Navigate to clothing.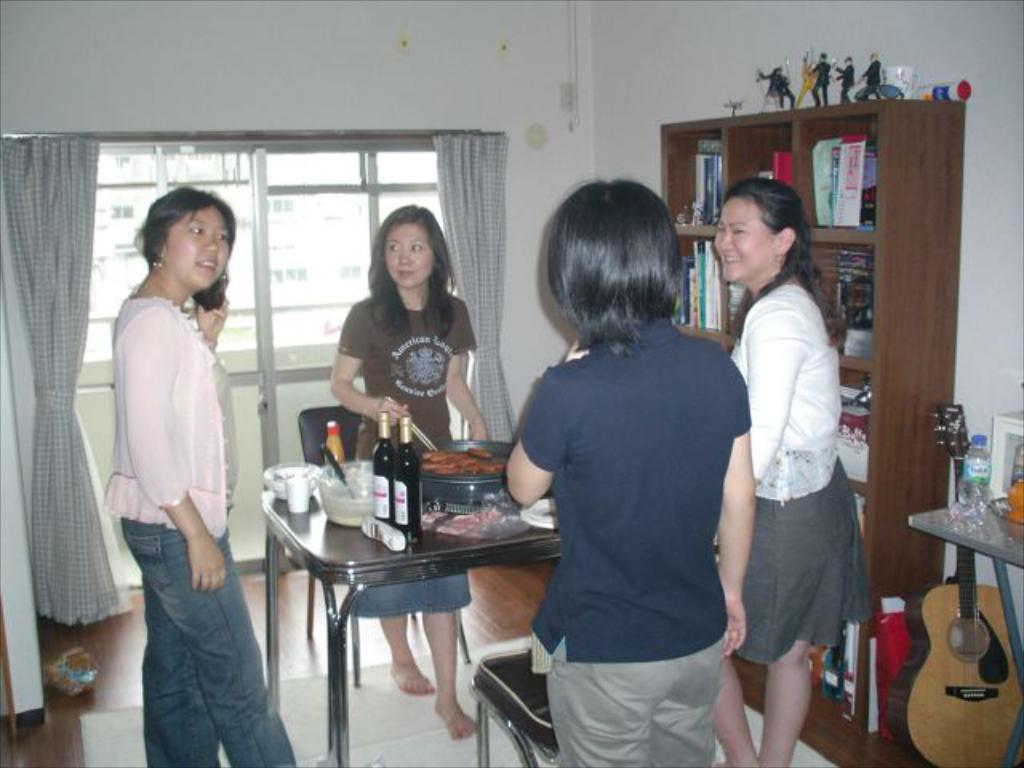
Navigation target: (515,314,749,766).
